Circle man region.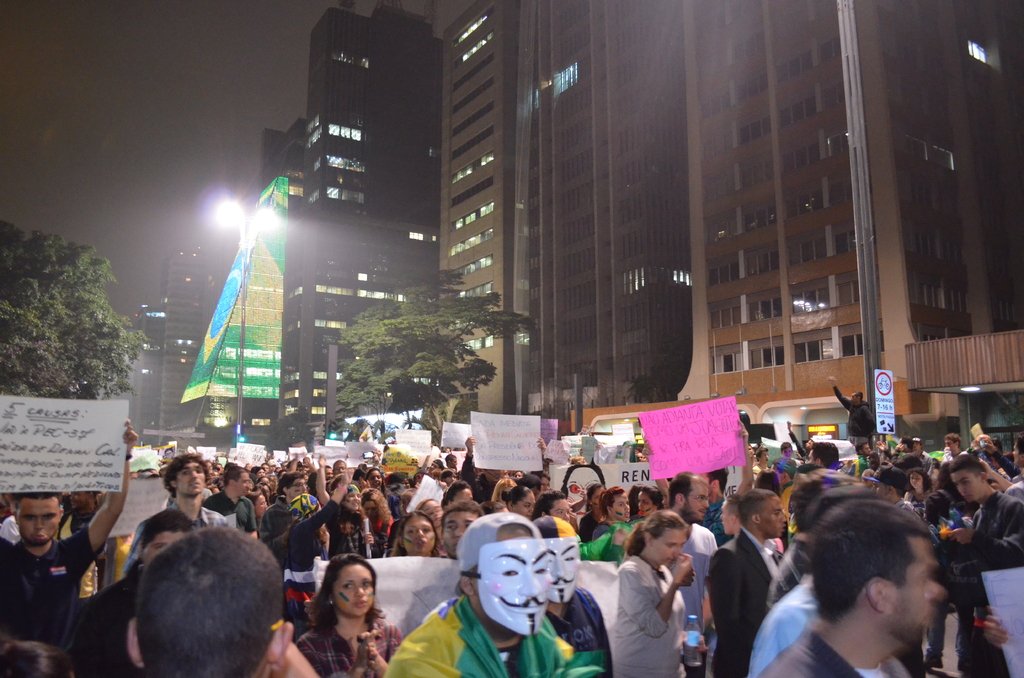
Region: 749,499,941,677.
